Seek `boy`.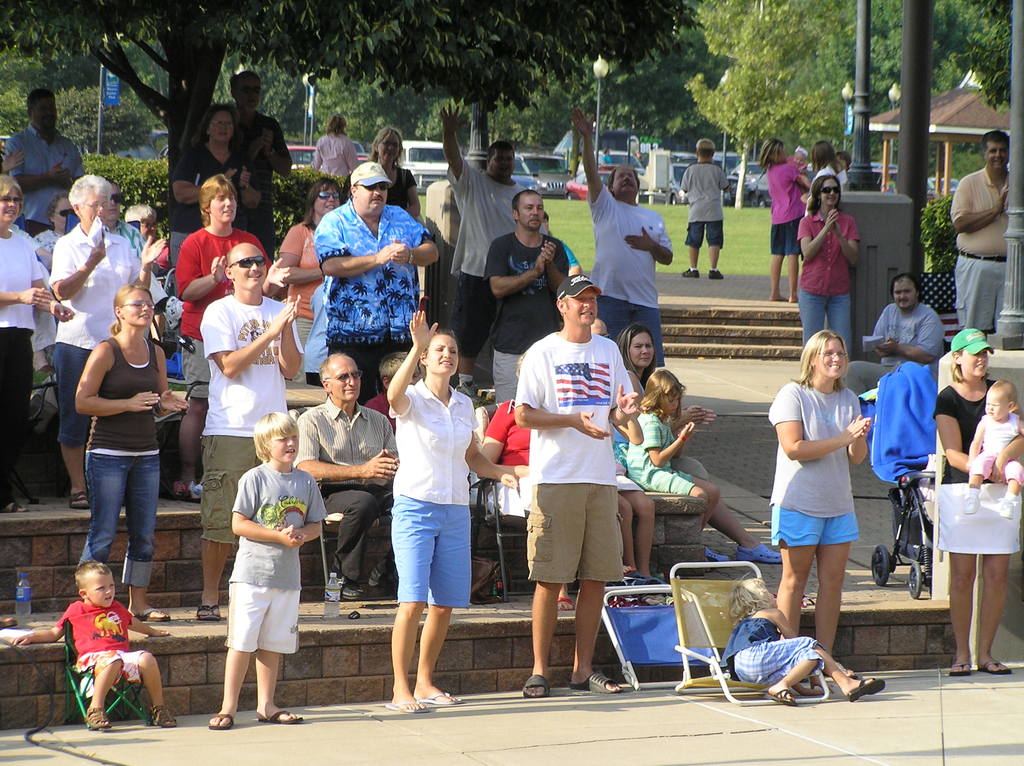
rect(364, 351, 423, 430).
